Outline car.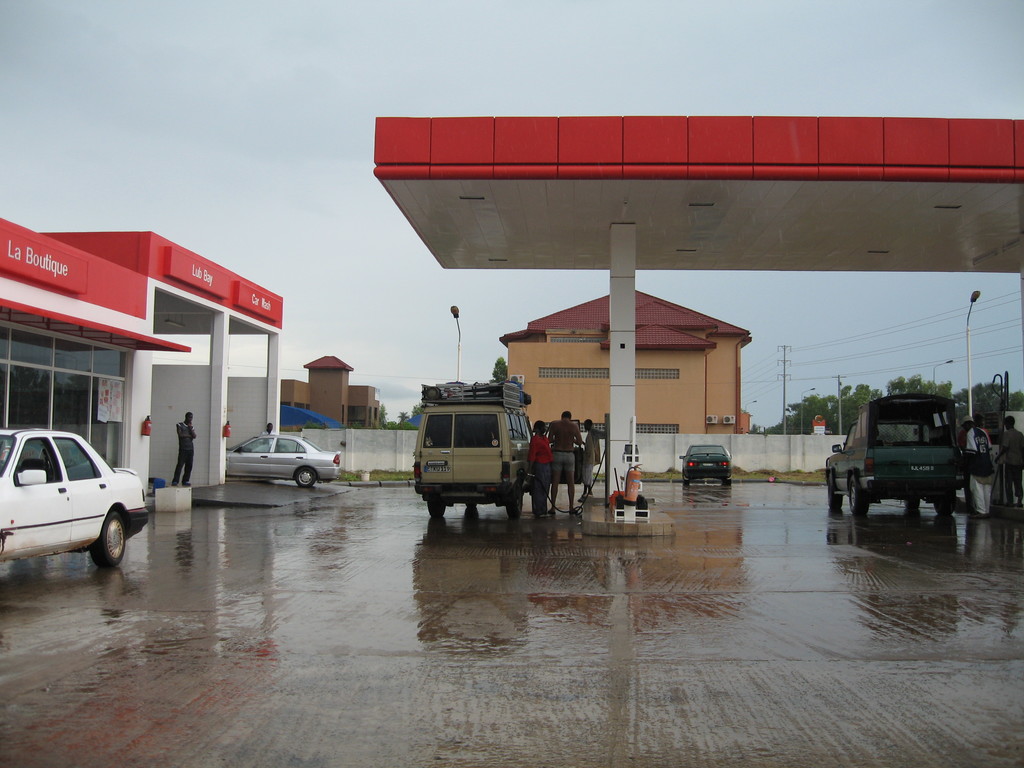
Outline: 0/425/147/568.
